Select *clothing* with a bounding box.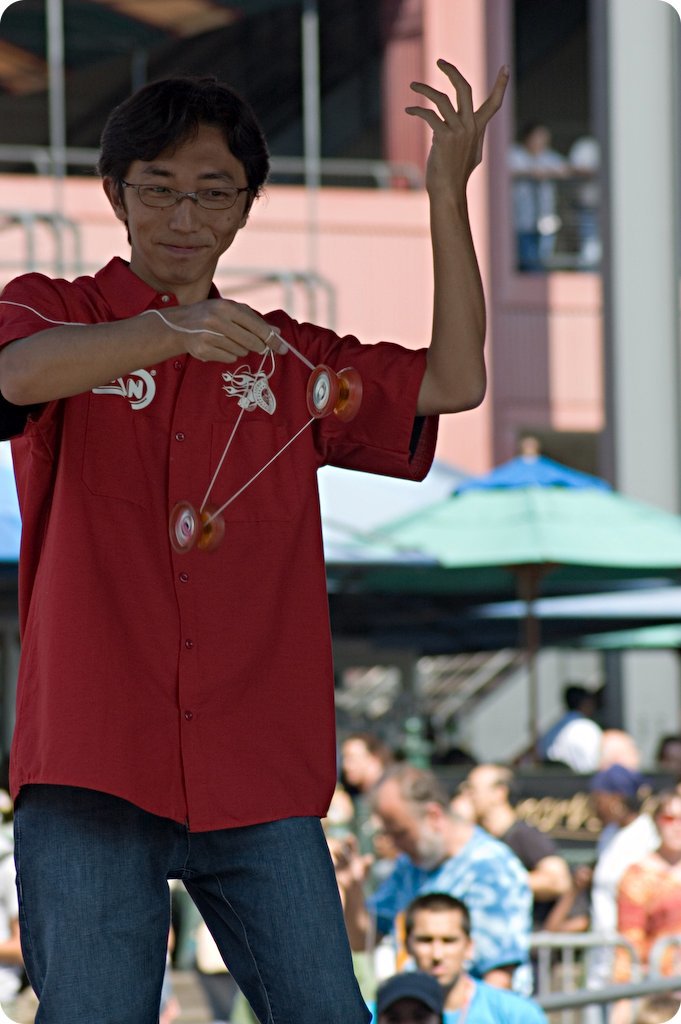
(352, 827, 530, 994).
